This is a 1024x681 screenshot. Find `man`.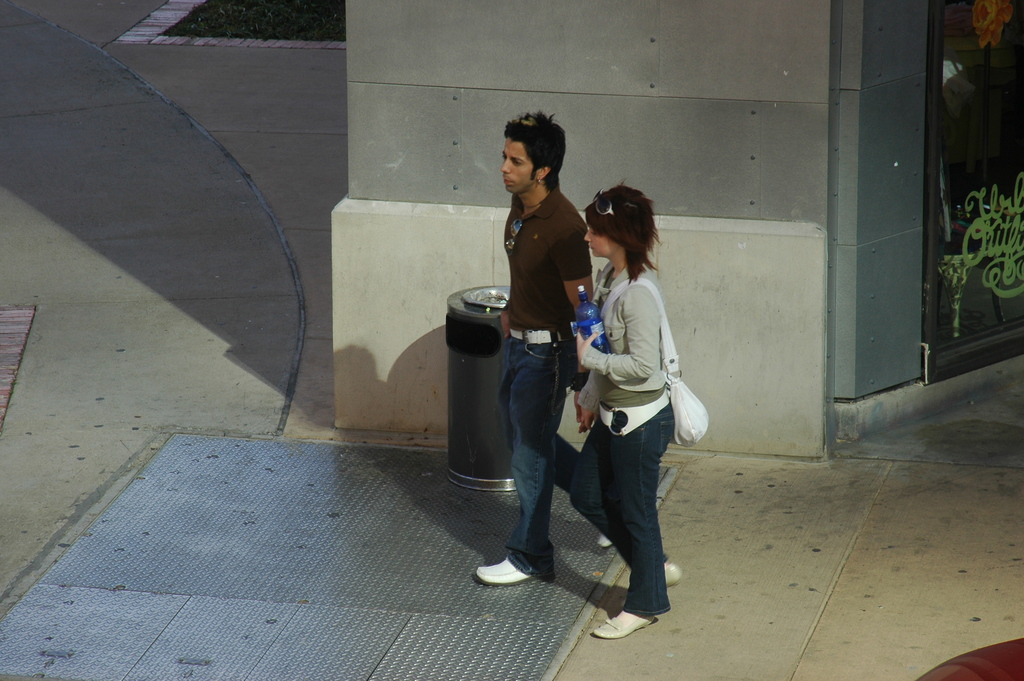
Bounding box: [467, 97, 615, 589].
